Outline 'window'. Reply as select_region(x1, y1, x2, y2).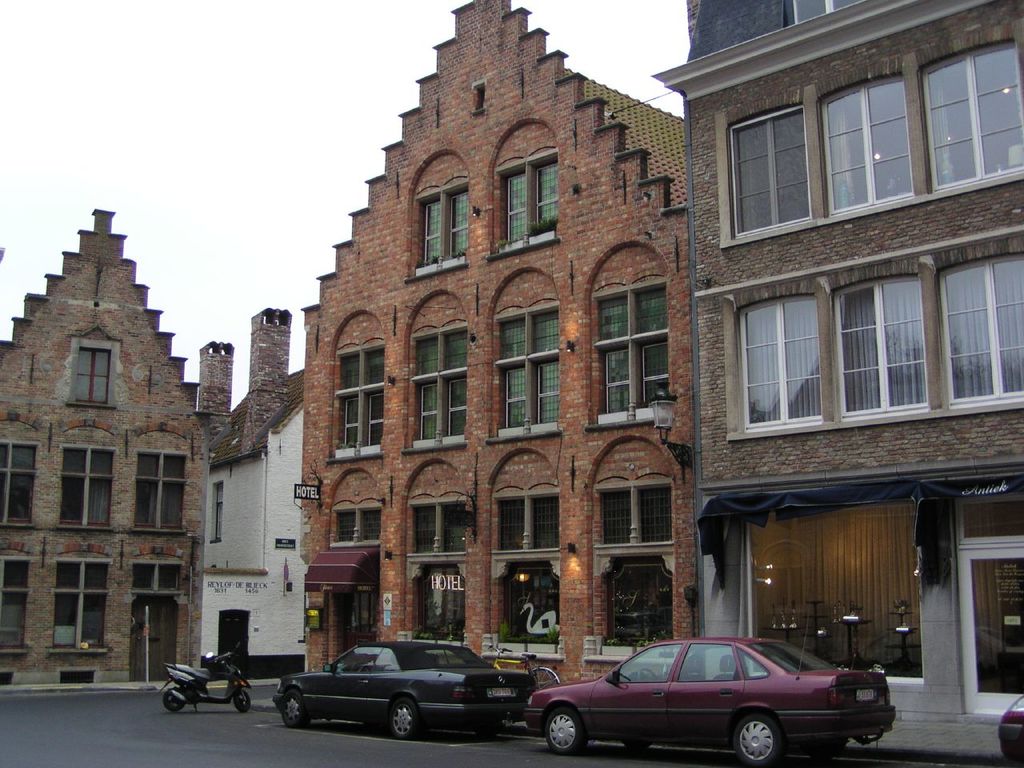
select_region(809, 69, 922, 222).
